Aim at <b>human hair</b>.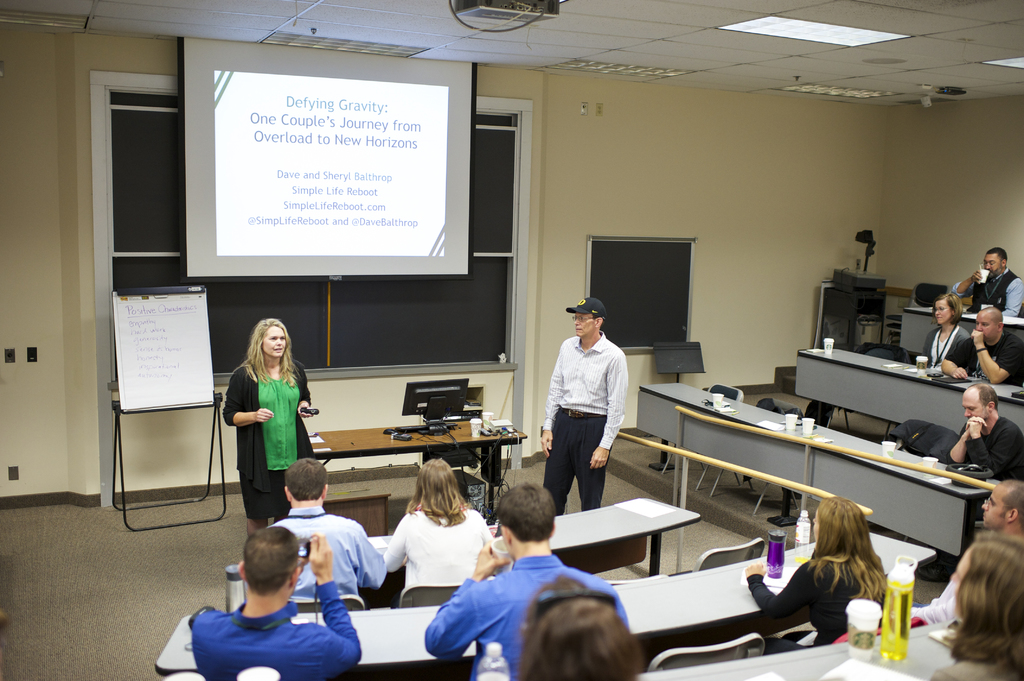
Aimed at l=967, t=383, r=998, b=415.
